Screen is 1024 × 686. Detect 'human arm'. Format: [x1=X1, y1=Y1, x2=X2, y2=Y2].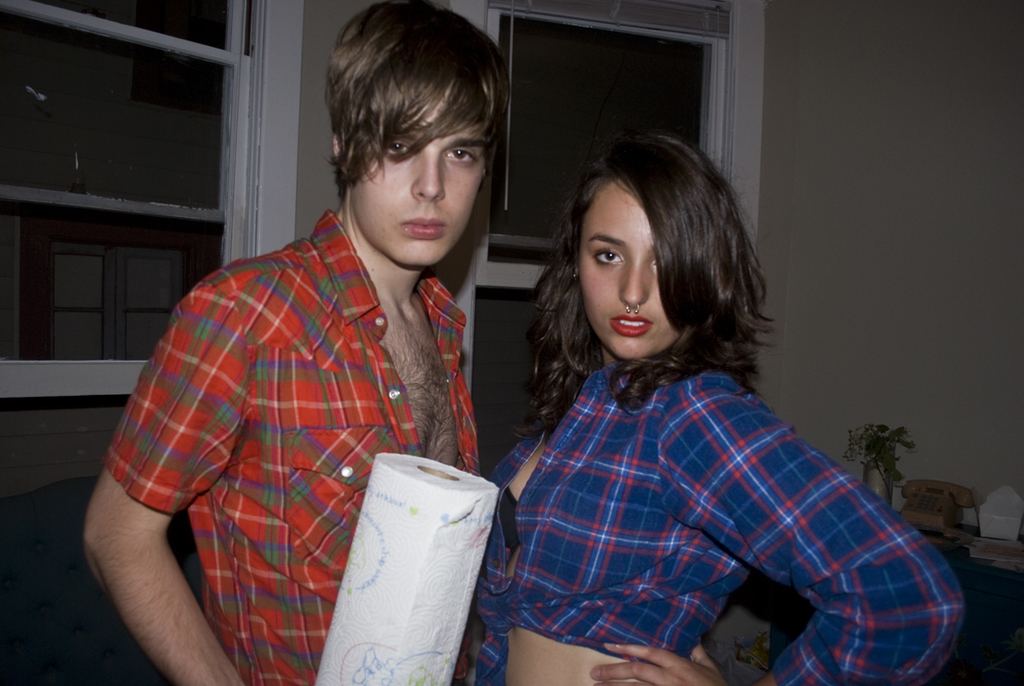
[x1=71, y1=314, x2=248, y2=685].
